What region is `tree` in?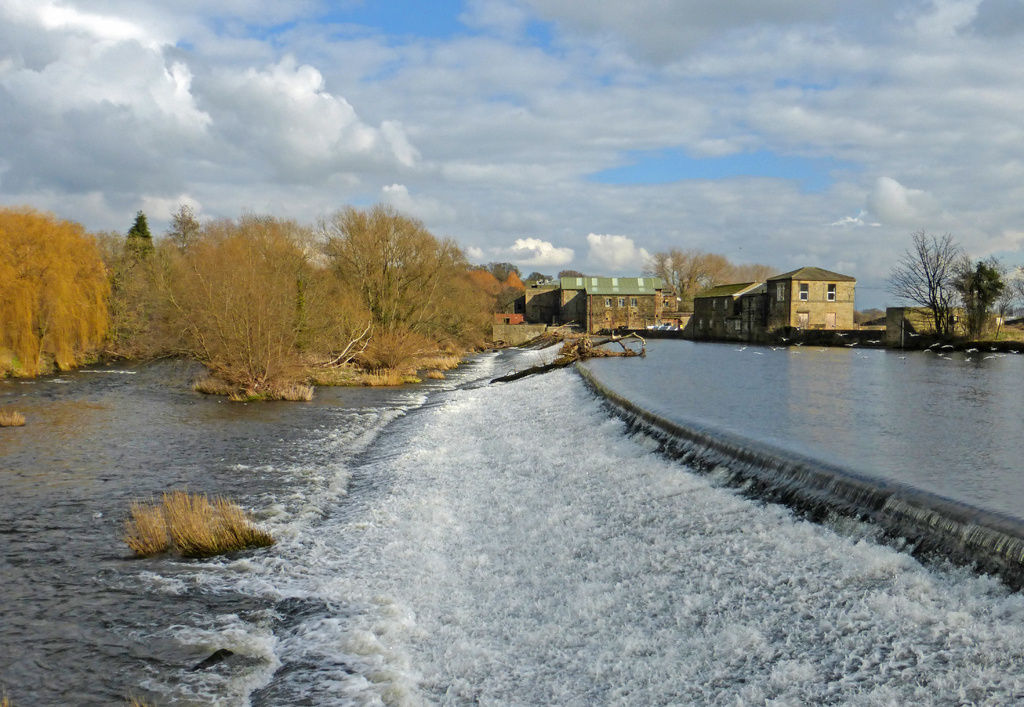
bbox=[955, 251, 1012, 369].
